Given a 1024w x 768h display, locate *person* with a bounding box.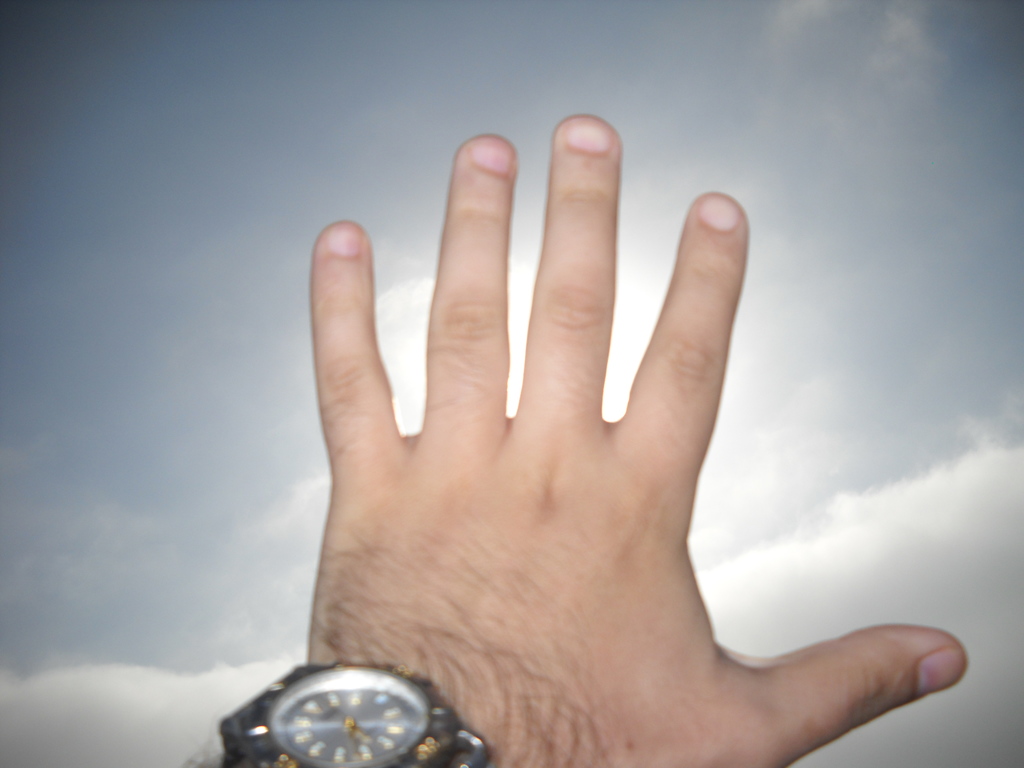
Located: x1=295 y1=113 x2=966 y2=767.
